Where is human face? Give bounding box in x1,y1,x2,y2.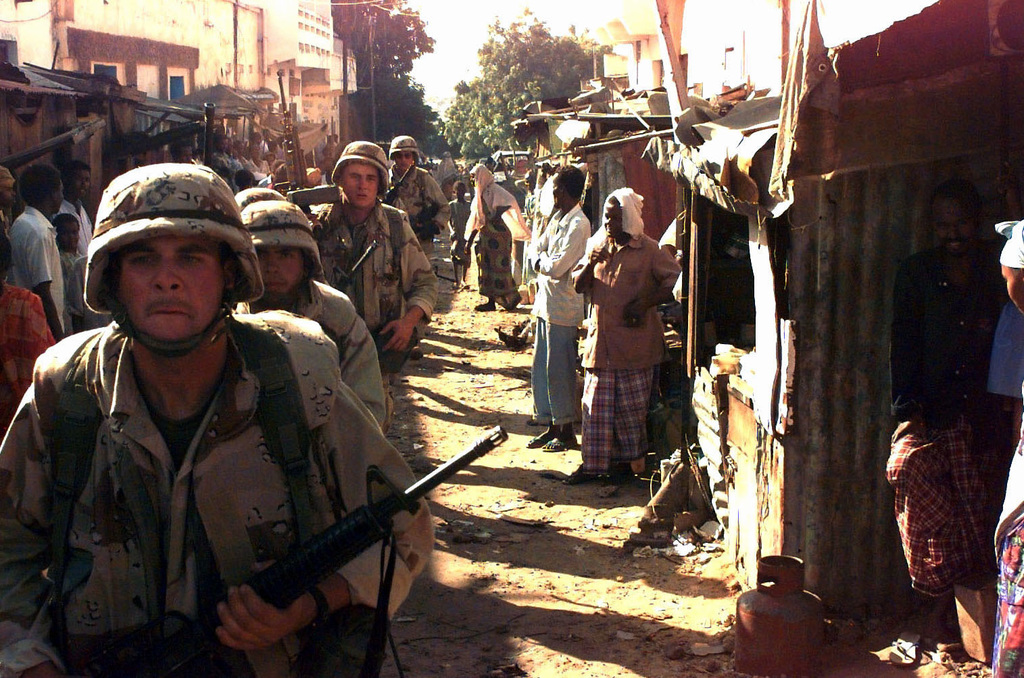
54,180,68,217.
